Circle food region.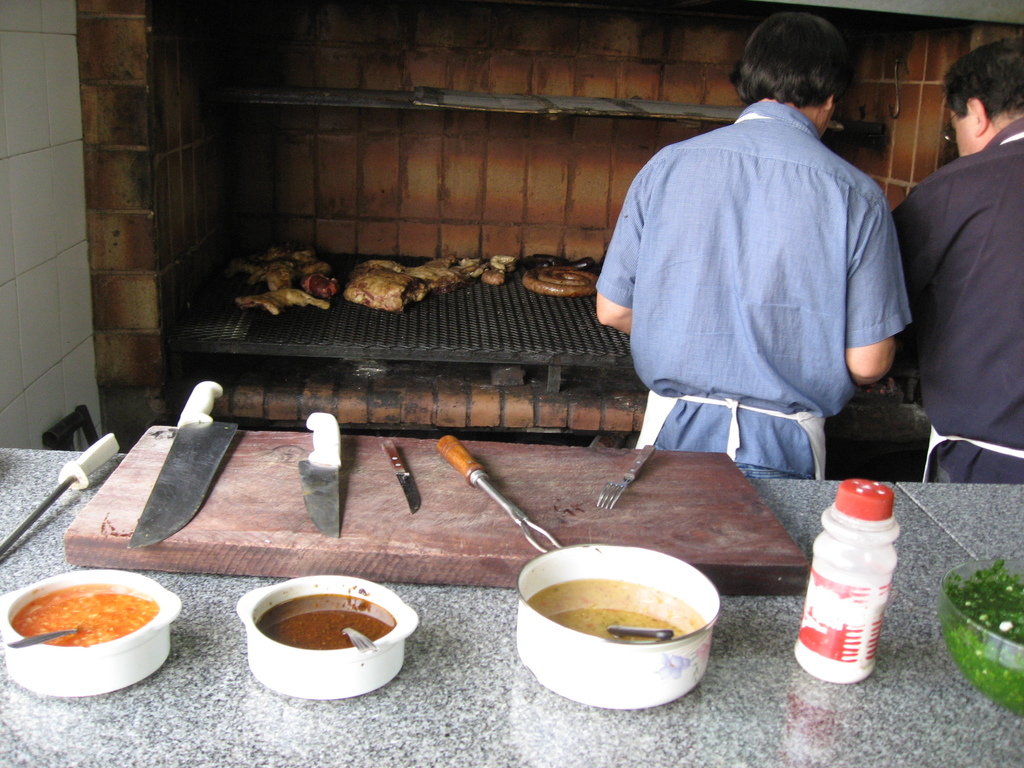
Region: bbox=(19, 570, 163, 680).
